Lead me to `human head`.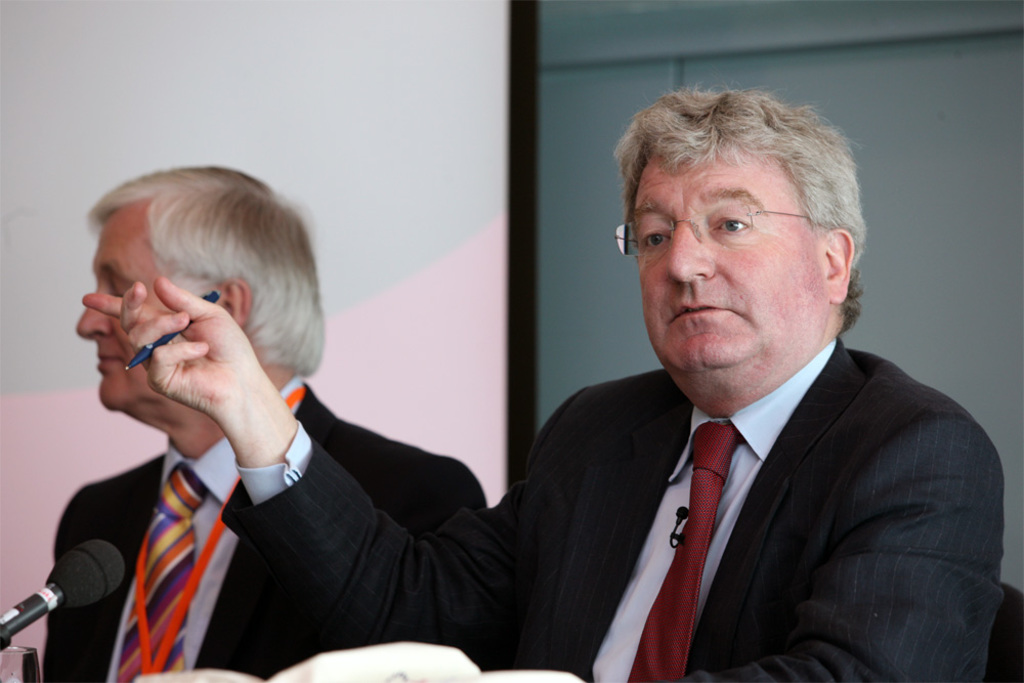
Lead to box=[612, 87, 863, 369].
